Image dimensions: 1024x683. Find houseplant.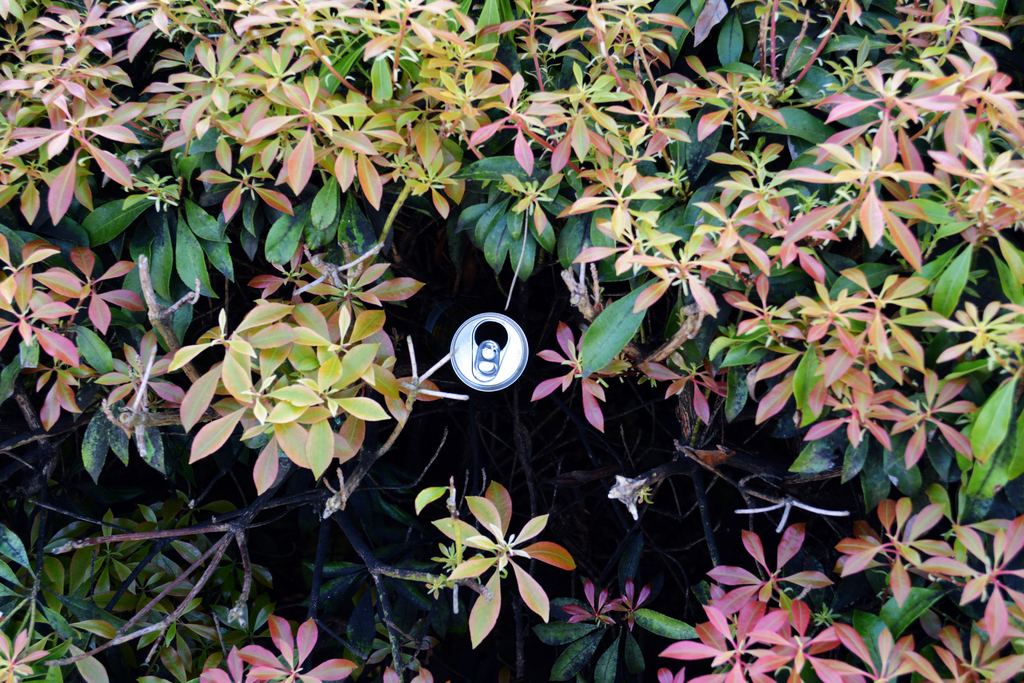
(left=0, top=33, right=1023, bottom=671).
